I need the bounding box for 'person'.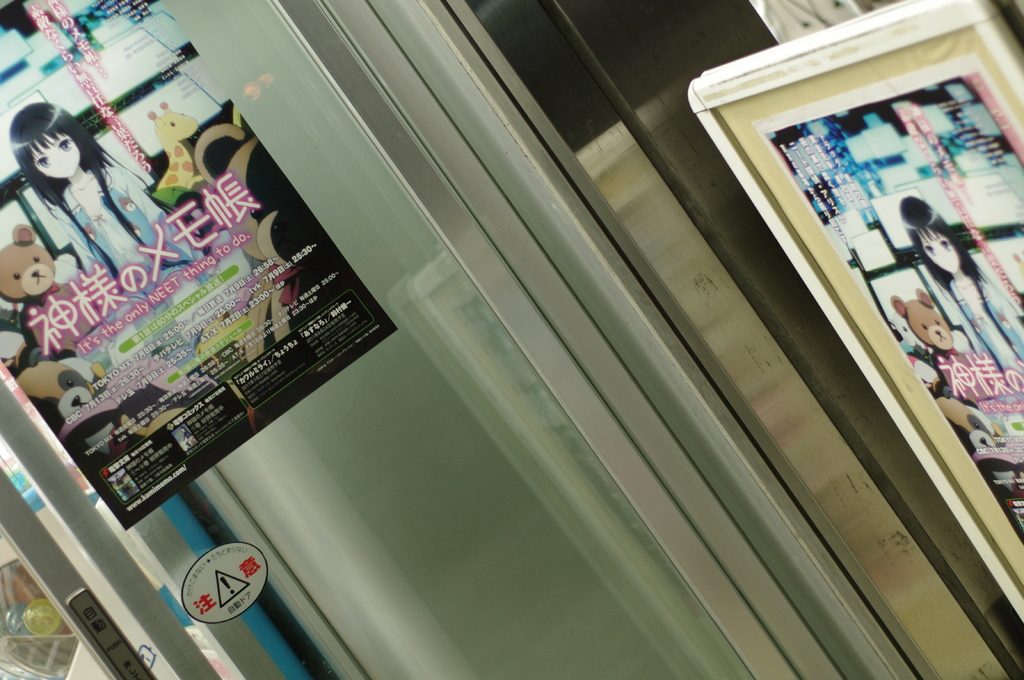
Here it is: pyautogui.locateOnScreen(19, 100, 154, 294).
